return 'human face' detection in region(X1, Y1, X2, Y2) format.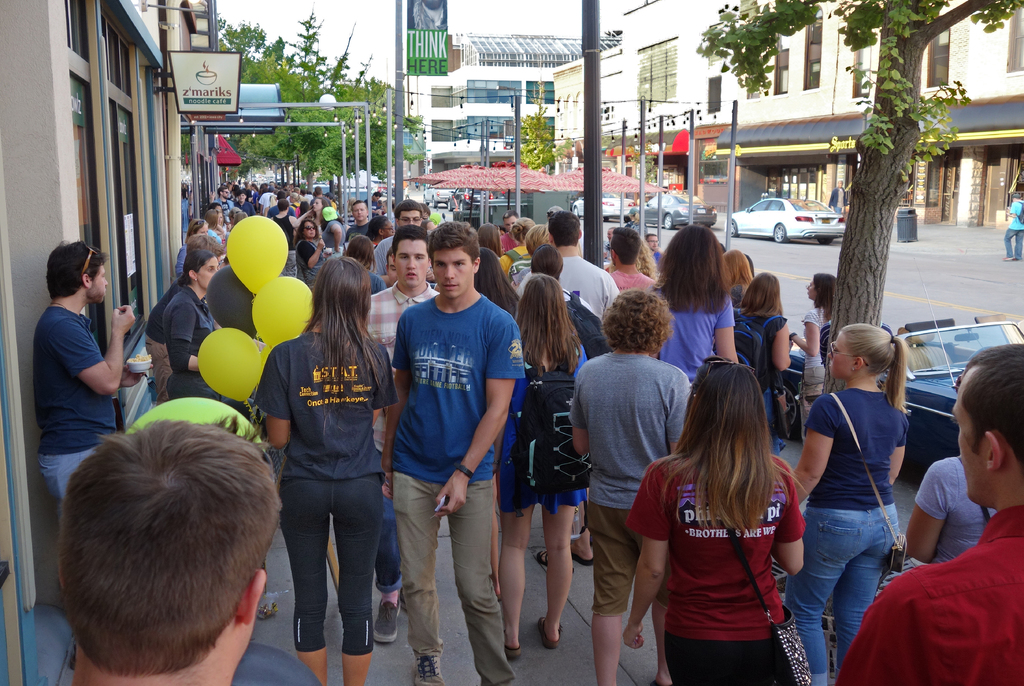
region(353, 200, 367, 222).
